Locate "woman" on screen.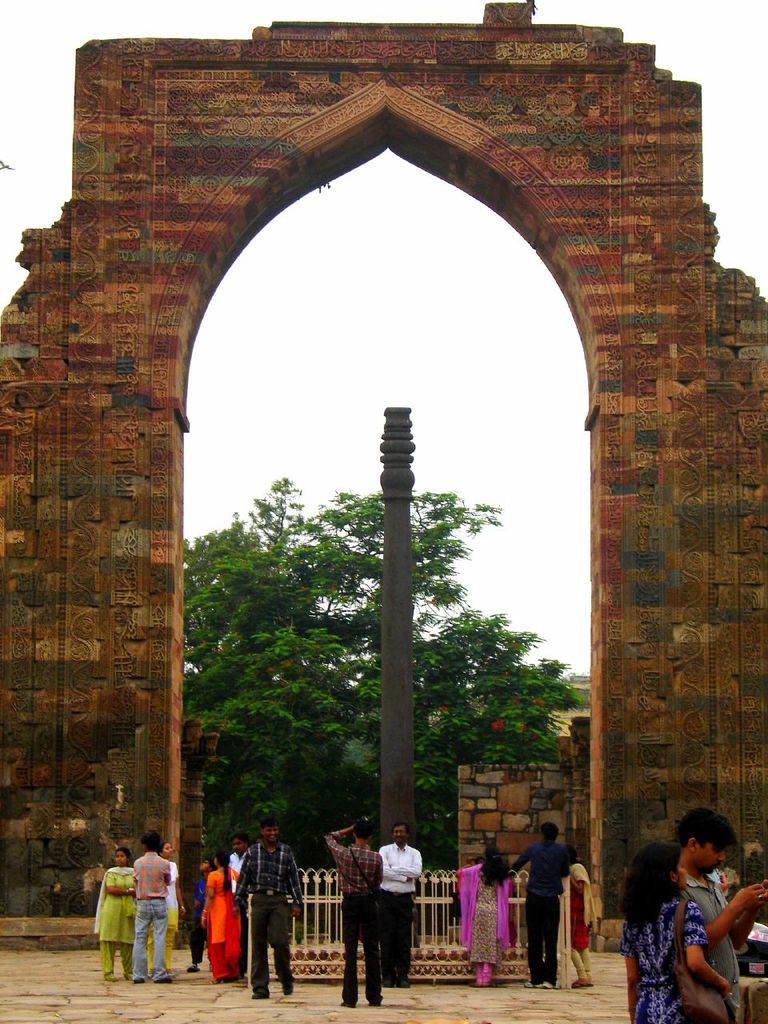
On screen at rect(151, 838, 186, 974).
